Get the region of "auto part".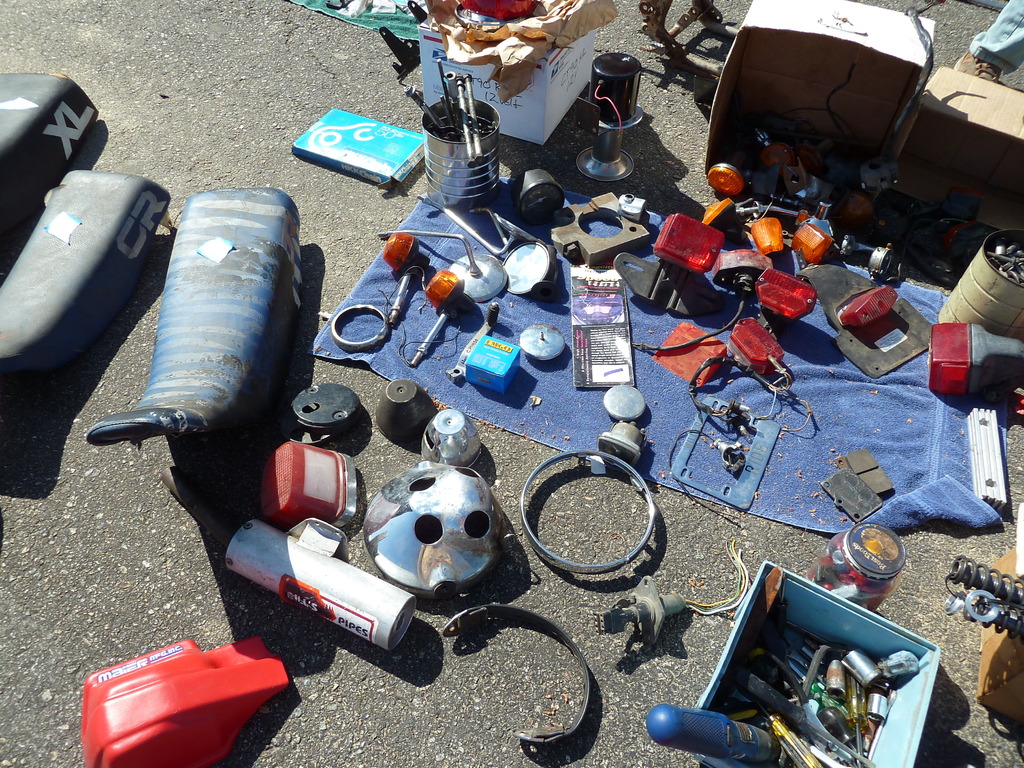
l=831, t=452, r=895, b=500.
